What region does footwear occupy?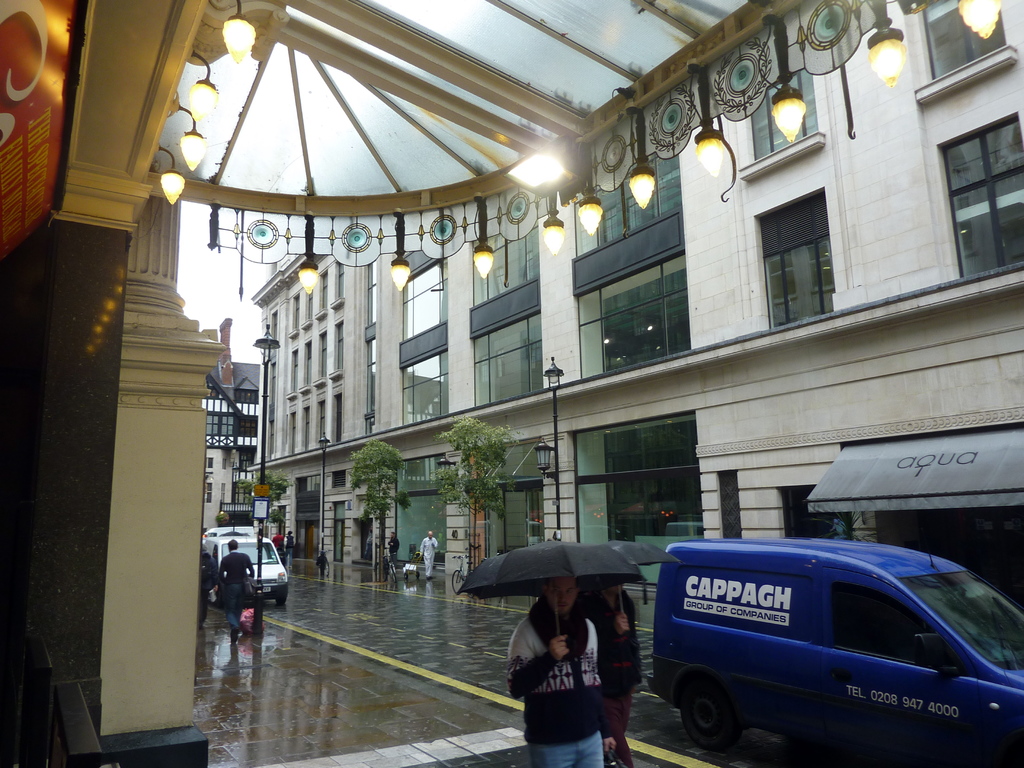
[427,577,435,579].
